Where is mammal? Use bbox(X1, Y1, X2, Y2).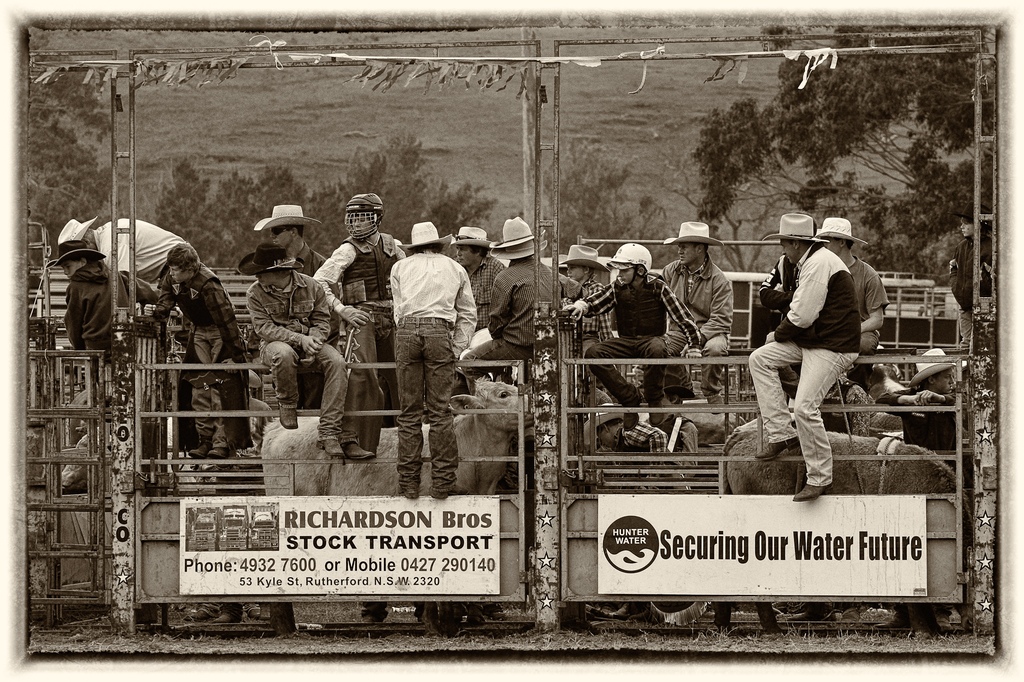
bbox(659, 218, 733, 412).
